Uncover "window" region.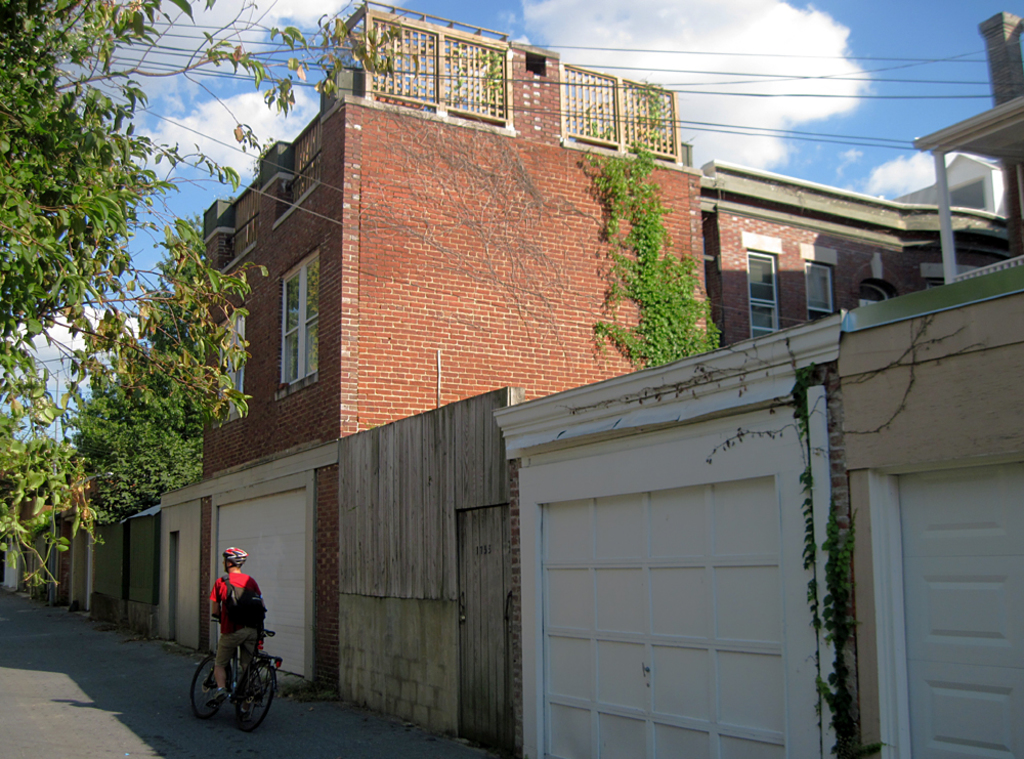
Uncovered: pyautogui.locateOnScreen(212, 313, 248, 424).
